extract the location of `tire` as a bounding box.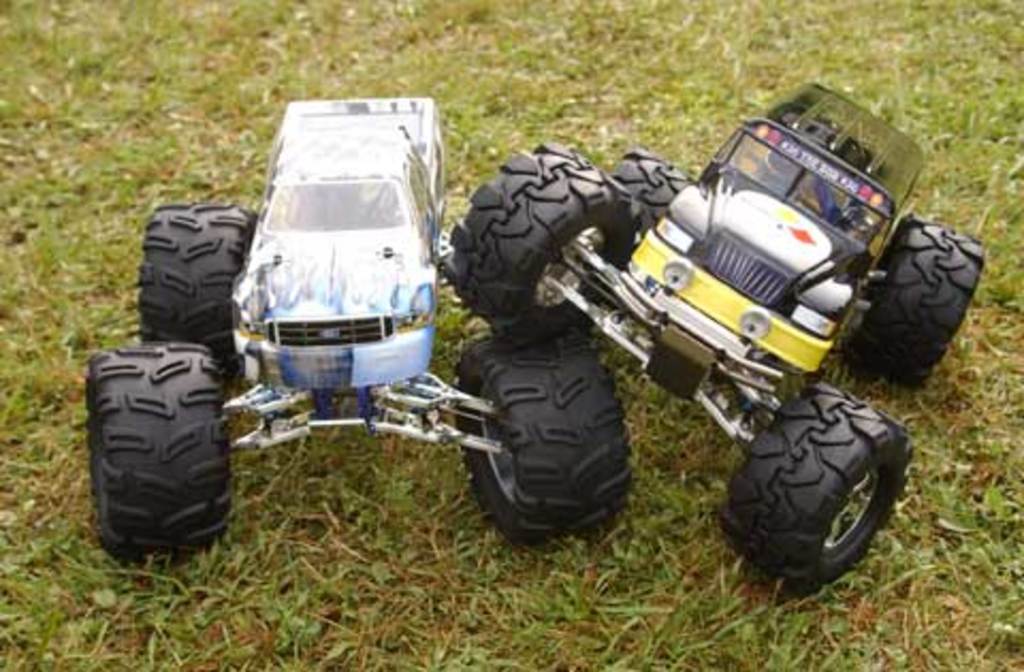
606,147,693,254.
